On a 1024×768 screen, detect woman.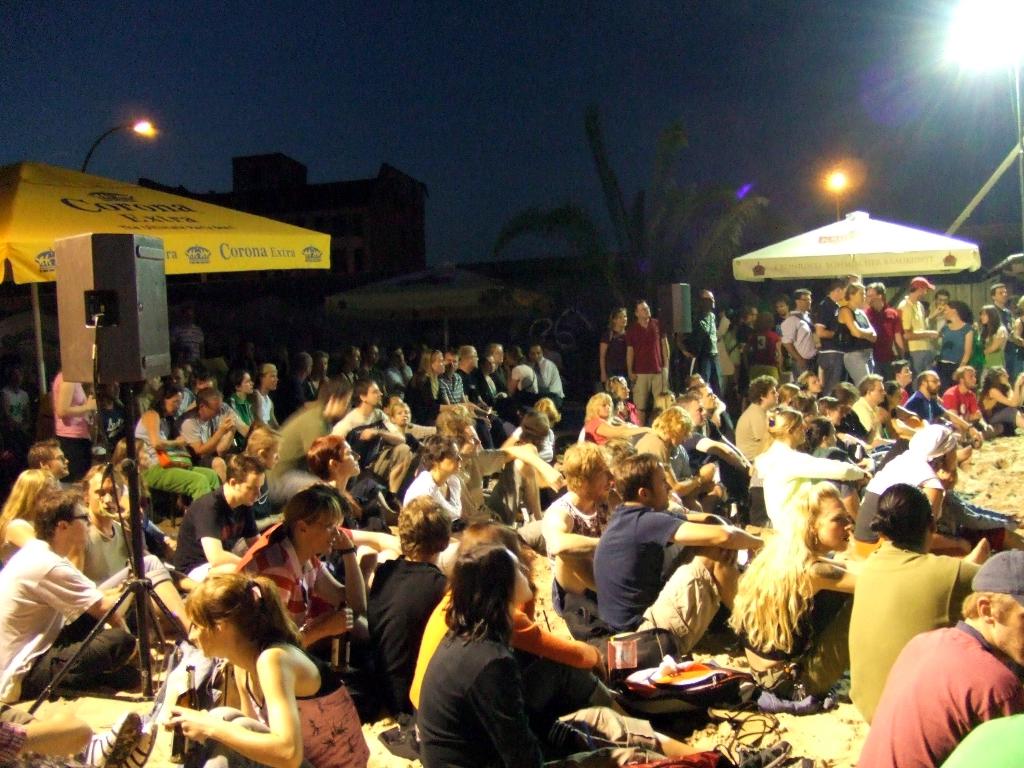
bbox=(304, 353, 332, 401).
